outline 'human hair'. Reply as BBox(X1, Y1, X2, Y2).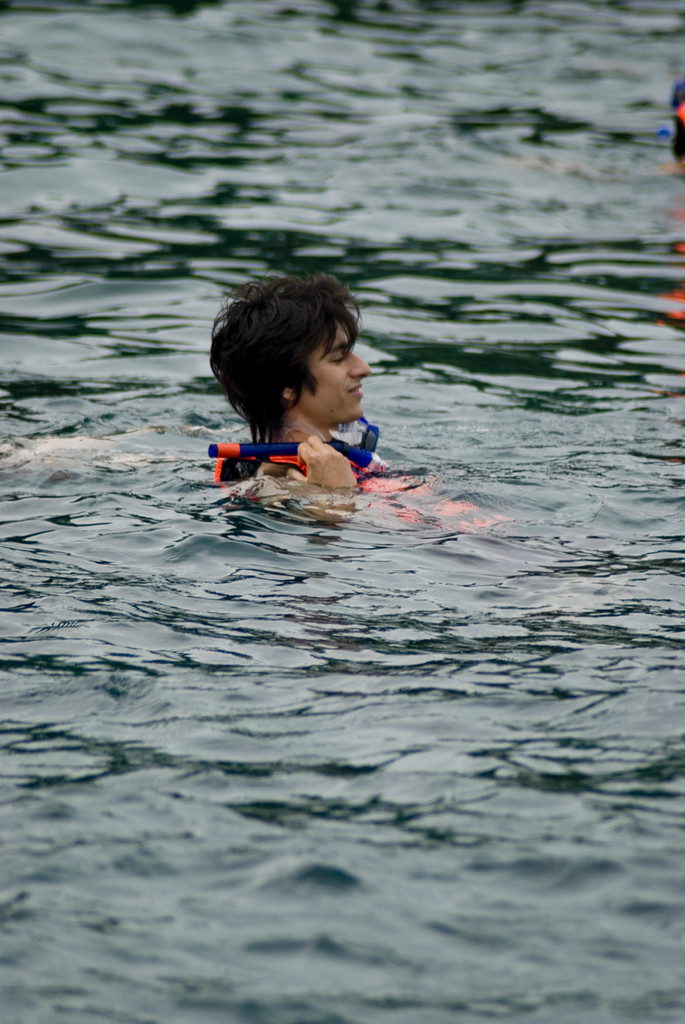
BBox(221, 268, 372, 433).
